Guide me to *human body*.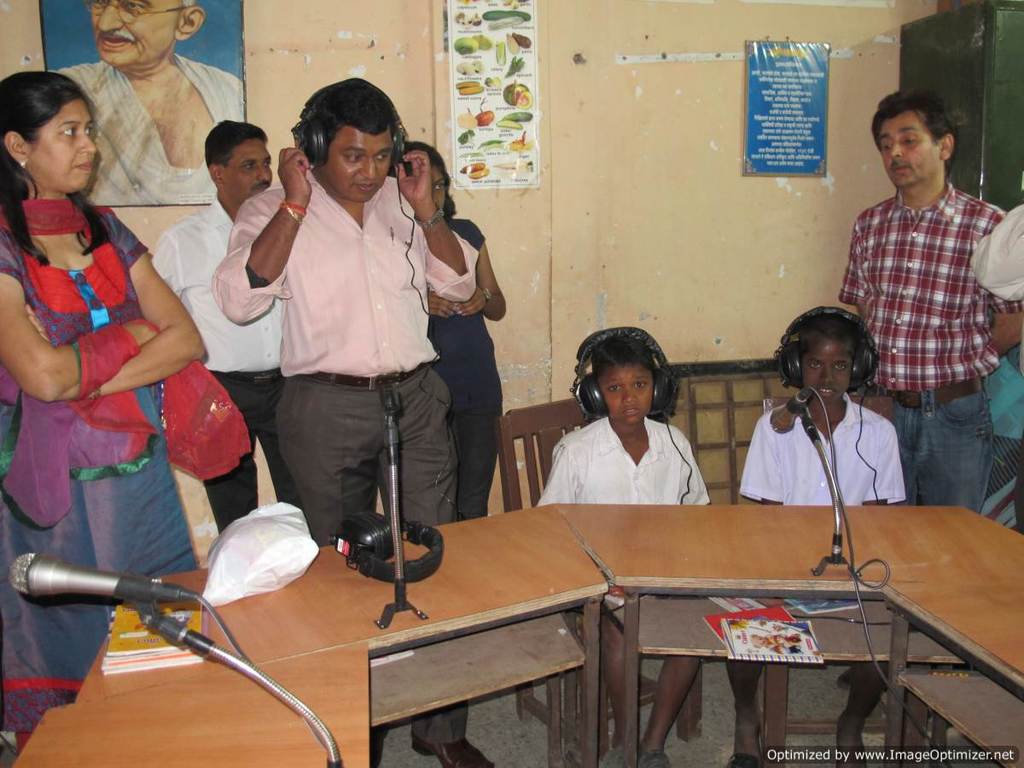
Guidance: bbox(48, 47, 250, 212).
